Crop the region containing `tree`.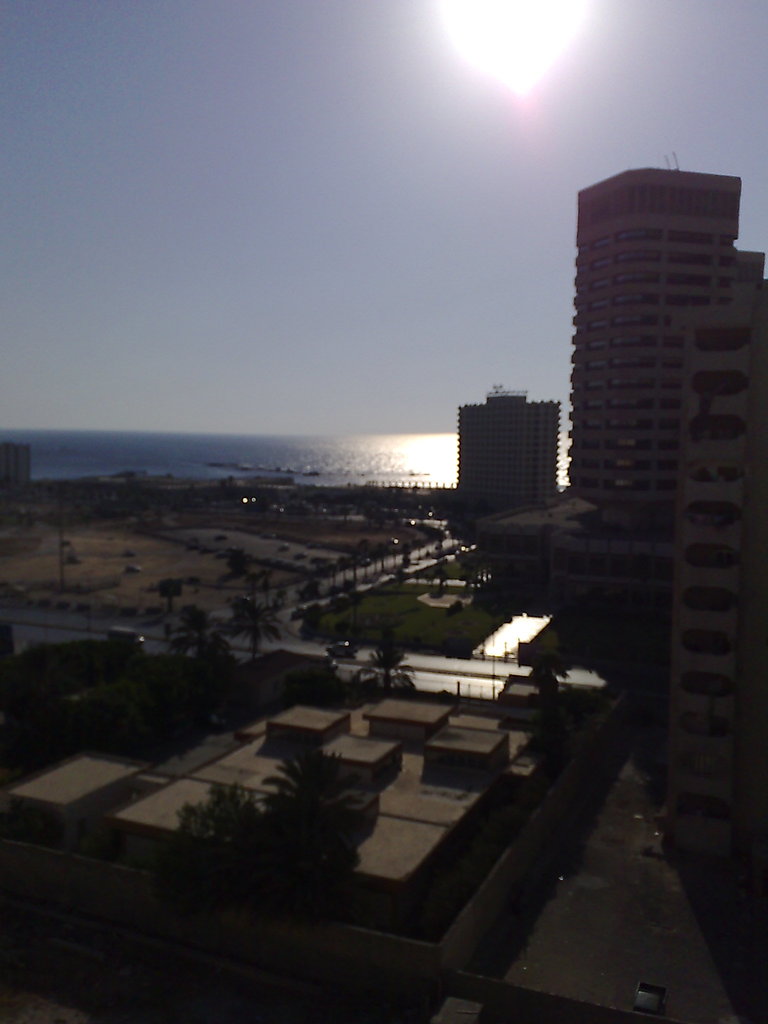
Crop region: <region>170, 785, 266, 906</region>.
